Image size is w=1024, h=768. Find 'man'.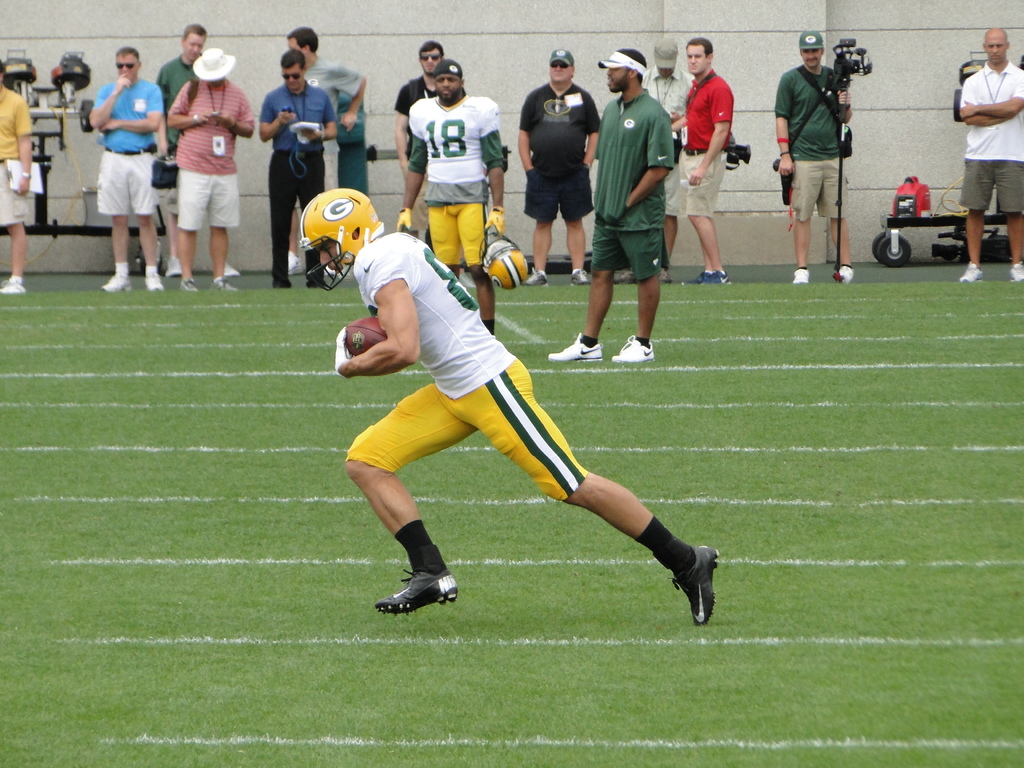
crop(88, 34, 170, 296).
